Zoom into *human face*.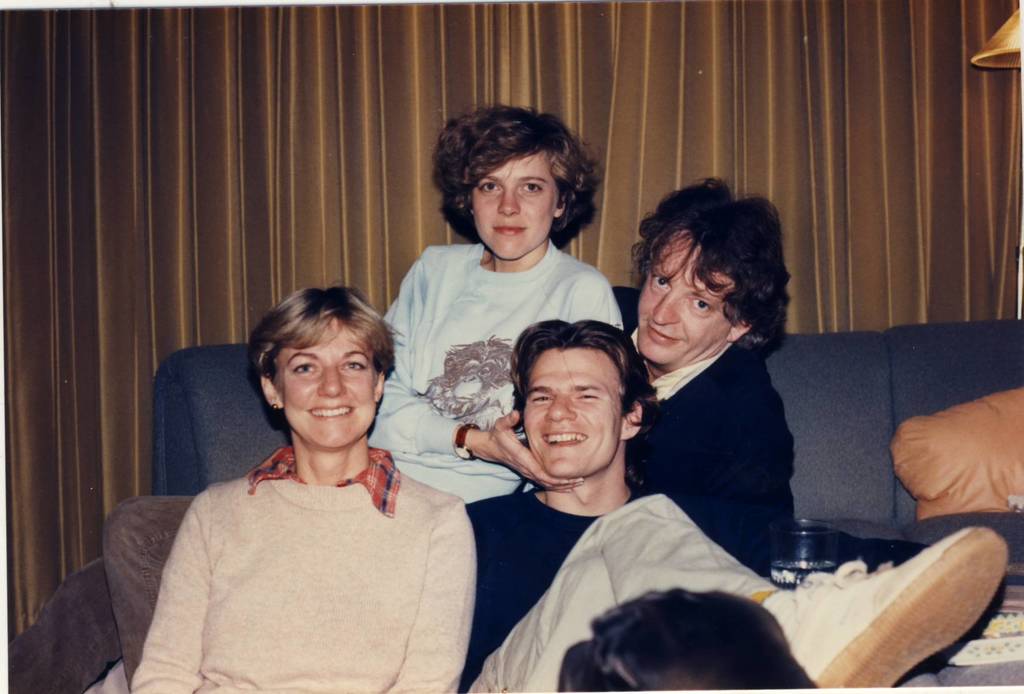
Zoom target: 630,220,746,363.
